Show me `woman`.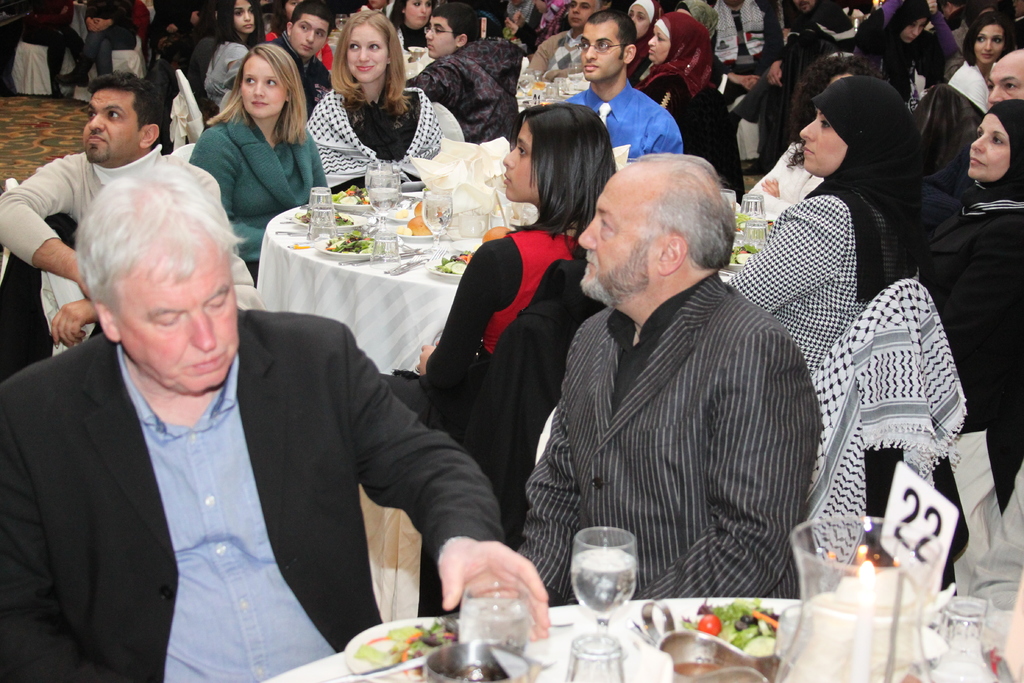
`woman` is here: 845,102,1023,582.
